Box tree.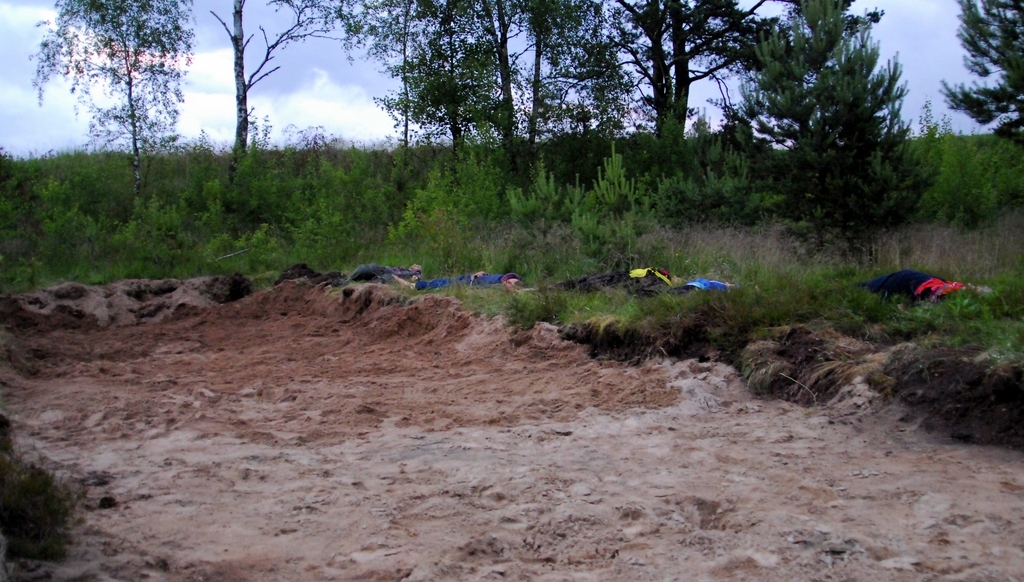
<bbox>53, 8, 186, 209</bbox>.
